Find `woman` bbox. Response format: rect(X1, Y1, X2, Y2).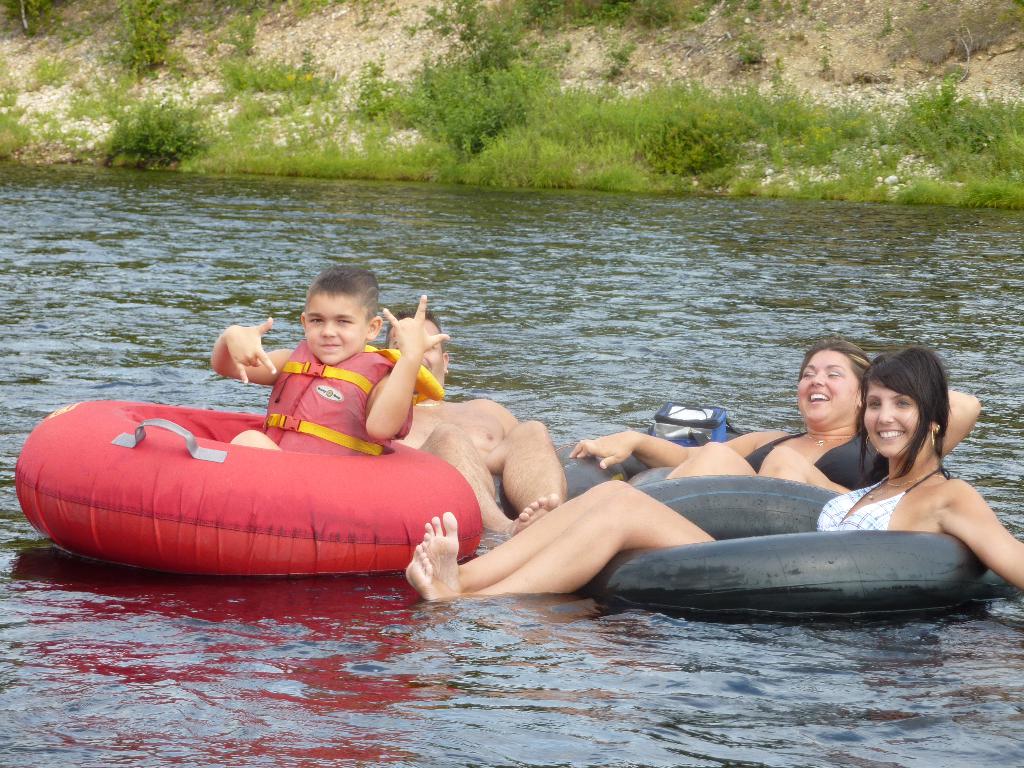
rect(568, 340, 982, 483).
